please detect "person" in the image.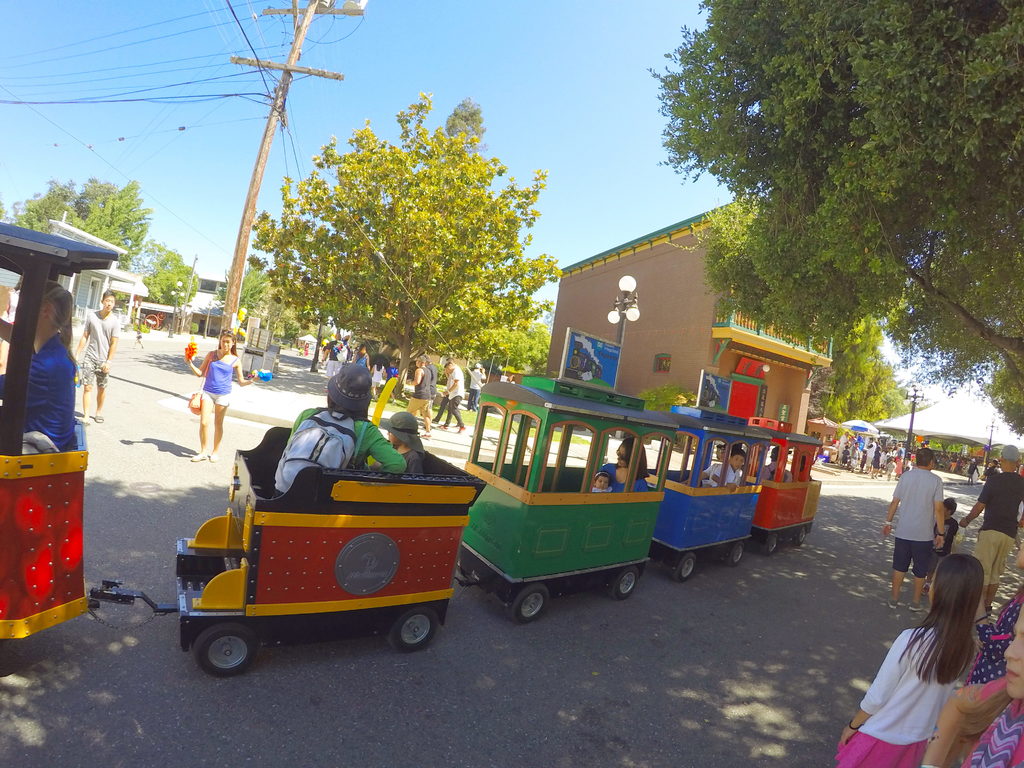
<bbox>401, 346, 440, 429</bbox>.
